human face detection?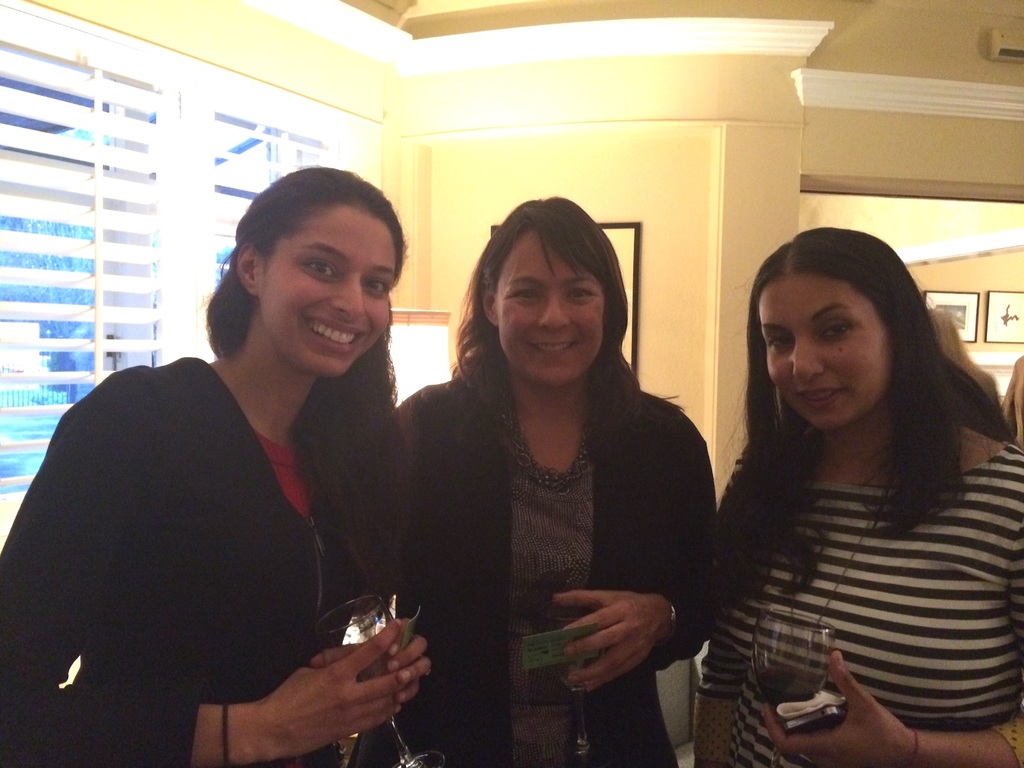
[246, 211, 396, 381]
